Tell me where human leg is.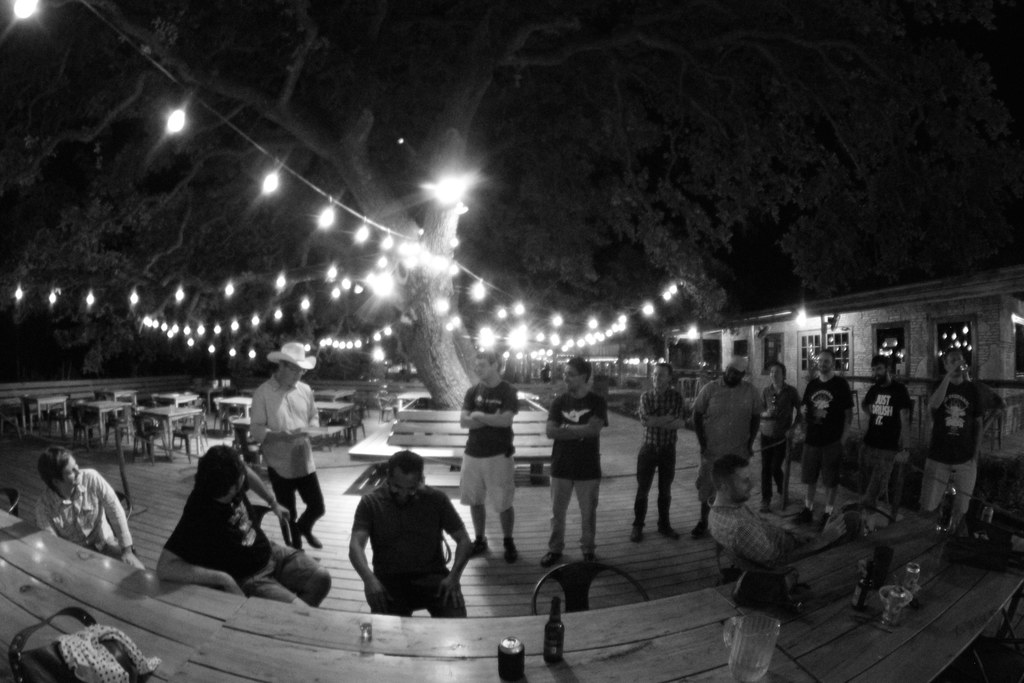
human leg is at <bbox>760, 438, 772, 511</bbox>.
